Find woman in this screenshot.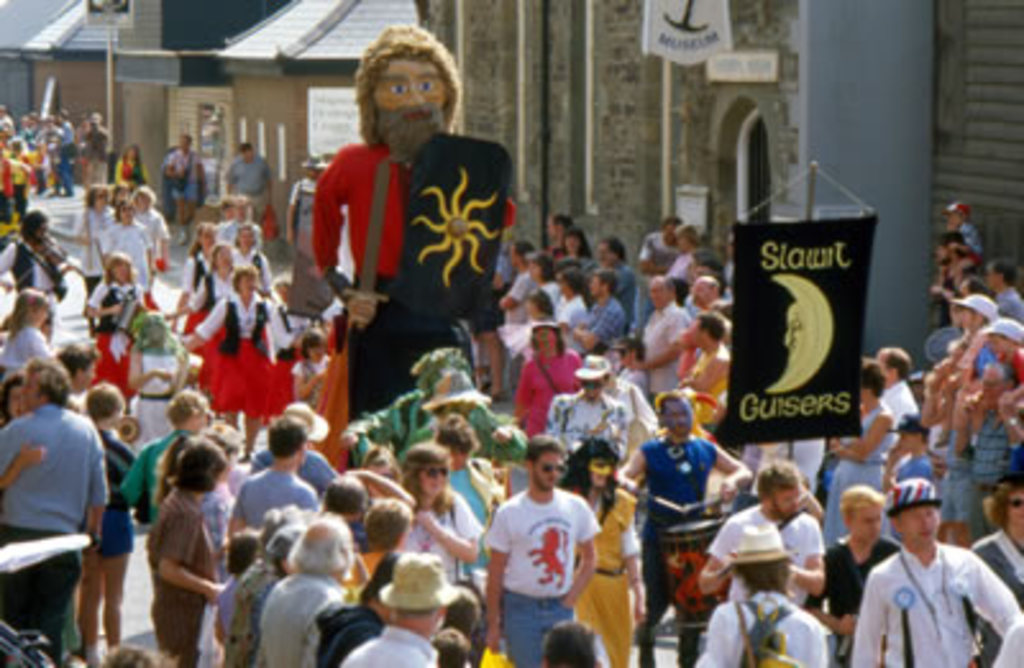
The bounding box for woman is [105,146,148,192].
